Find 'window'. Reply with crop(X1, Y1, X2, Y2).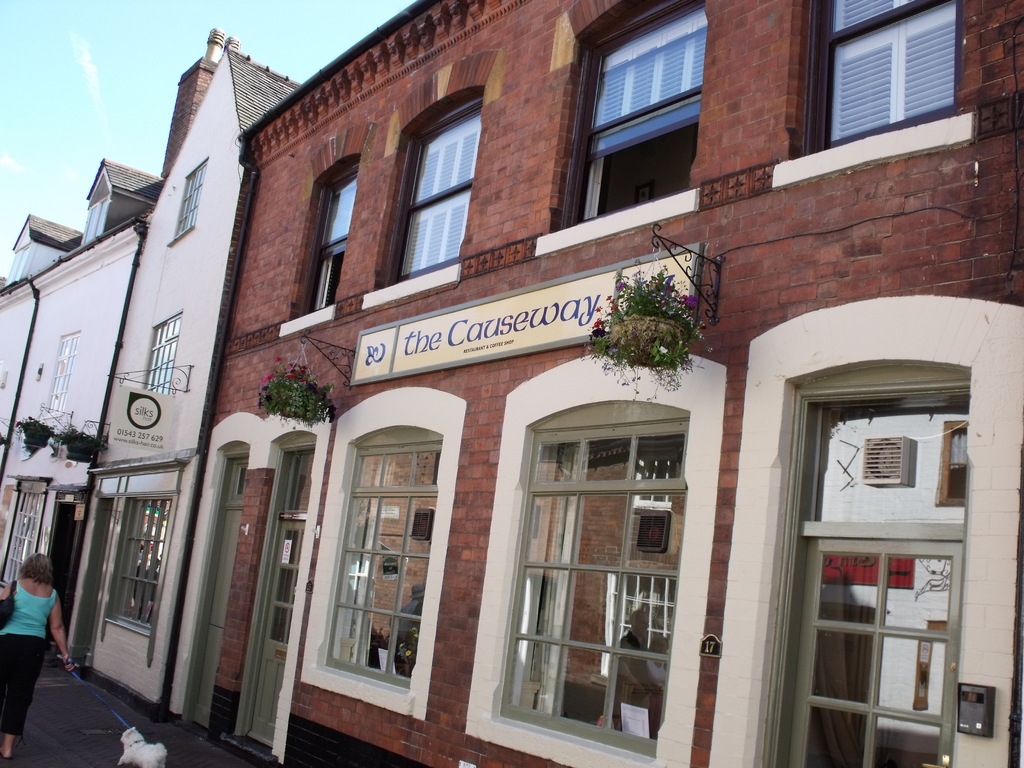
crop(564, 0, 698, 225).
